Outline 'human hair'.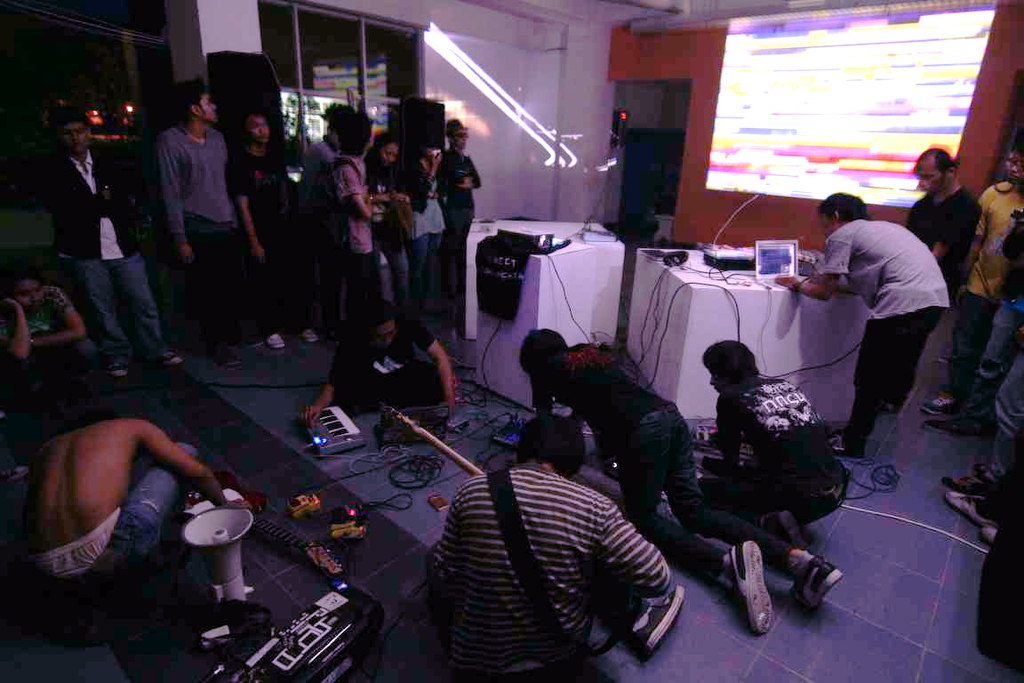
Outline: [332,106,372,153].
